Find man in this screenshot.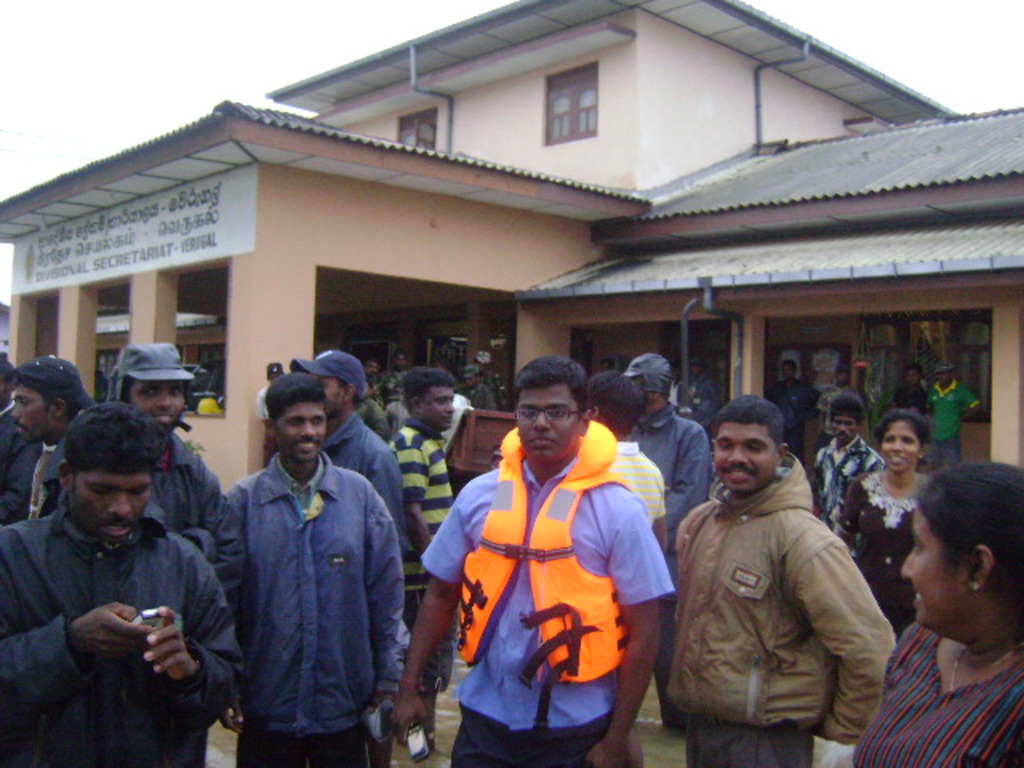
The bounding box for man is BBox(26, 378, 251, 747).
